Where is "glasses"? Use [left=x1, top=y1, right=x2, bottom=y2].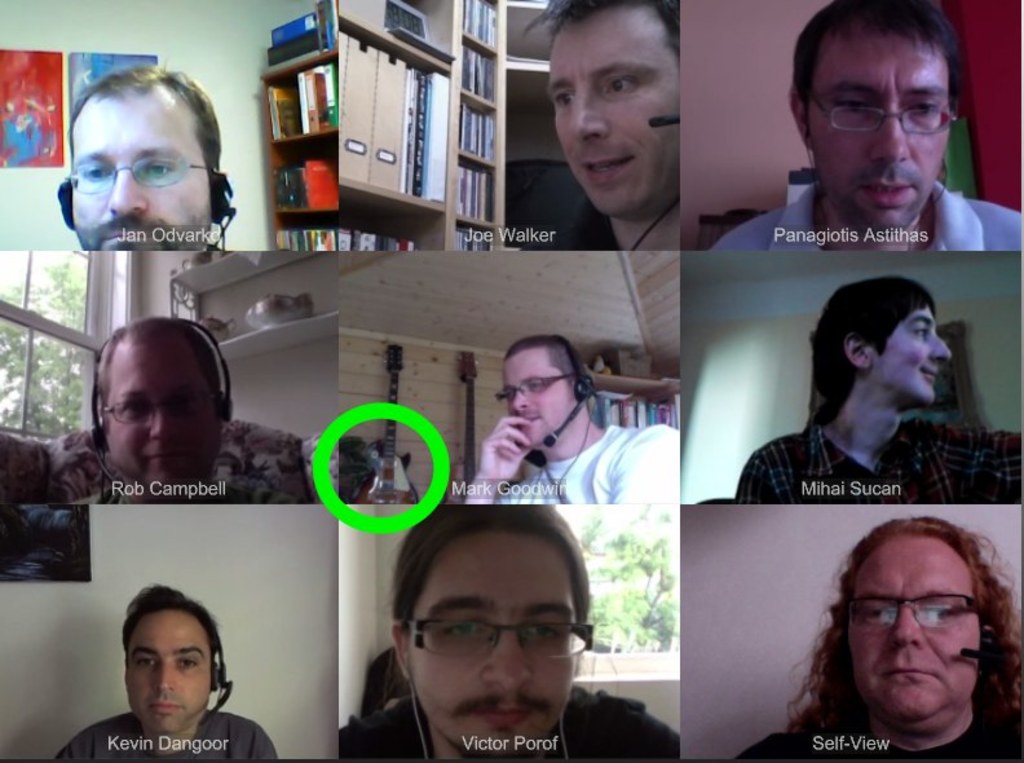
[left=496, top=372, right=574, bottom=405].
